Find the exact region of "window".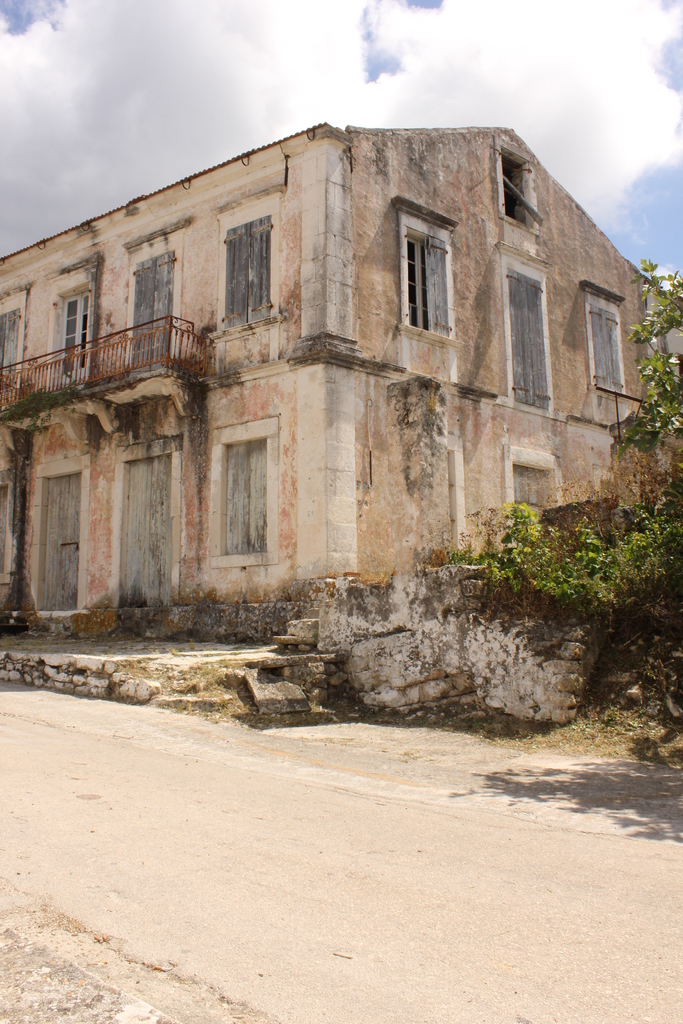
Exact region: x1=122 y1=244 x2=177 y2=370.
